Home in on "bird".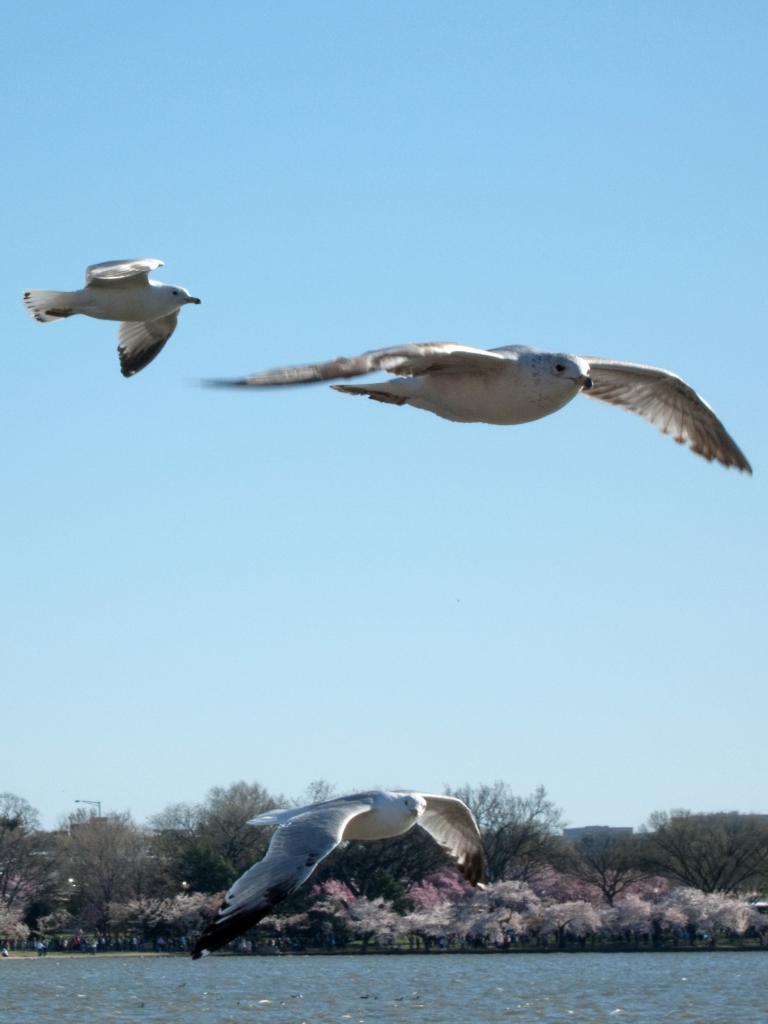
Homed in at [x1=182, y1=326, x2=713, y2=458].
